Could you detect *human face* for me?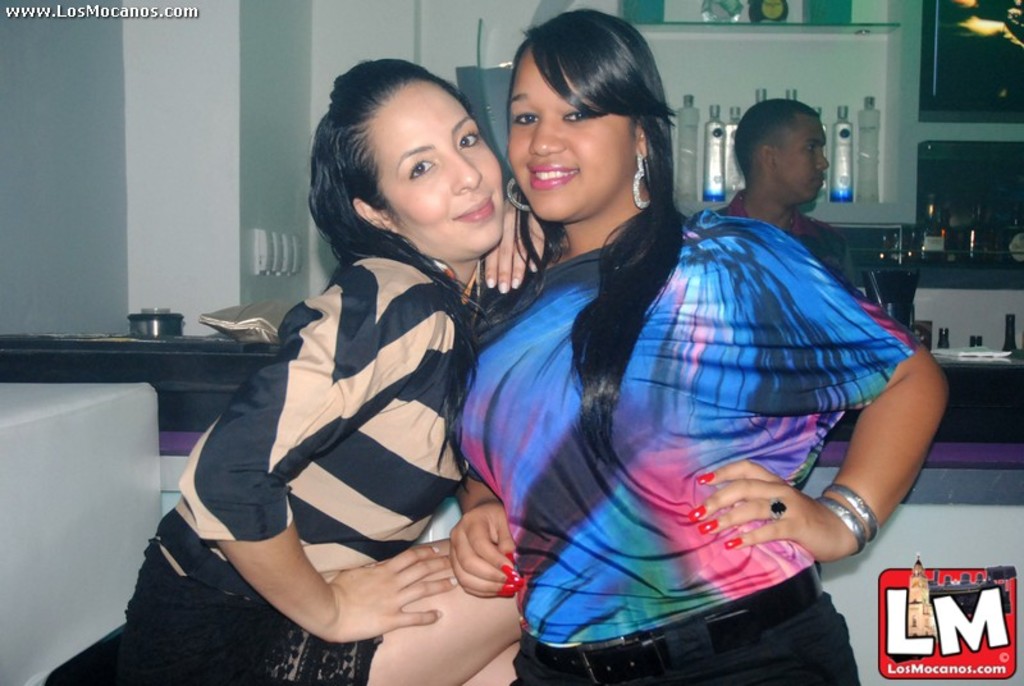
Detection result: [x1=507, y1=49, x2=631, y2=216].
